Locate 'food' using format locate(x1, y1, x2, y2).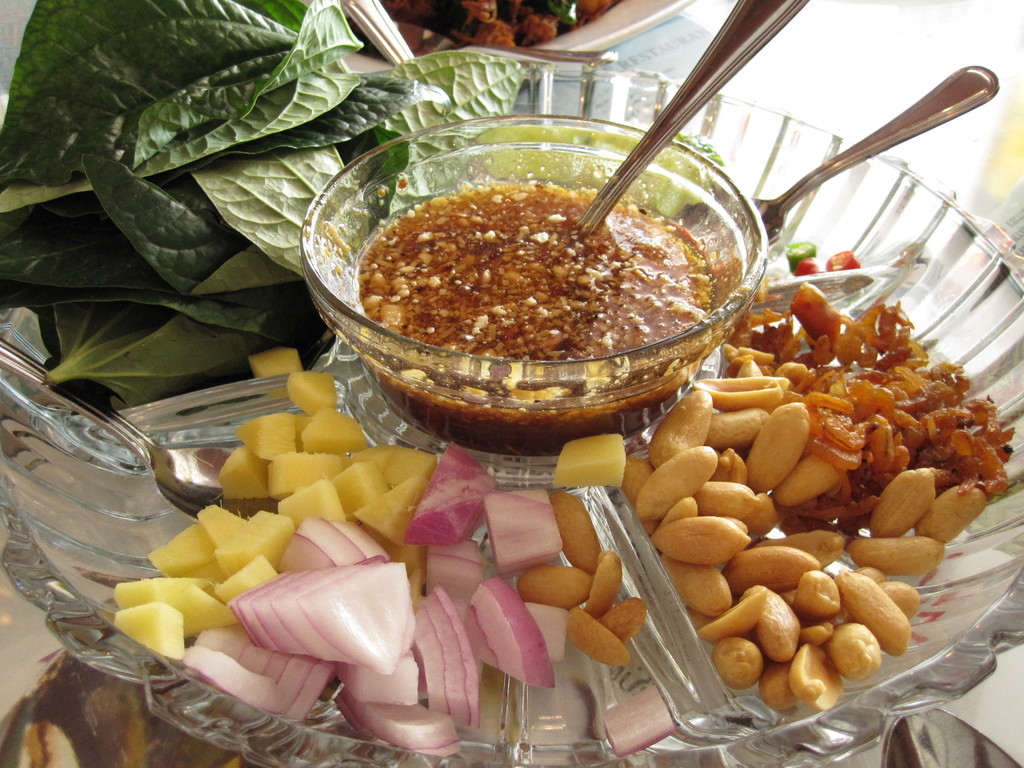
locate(250, 348, 307, 399).
